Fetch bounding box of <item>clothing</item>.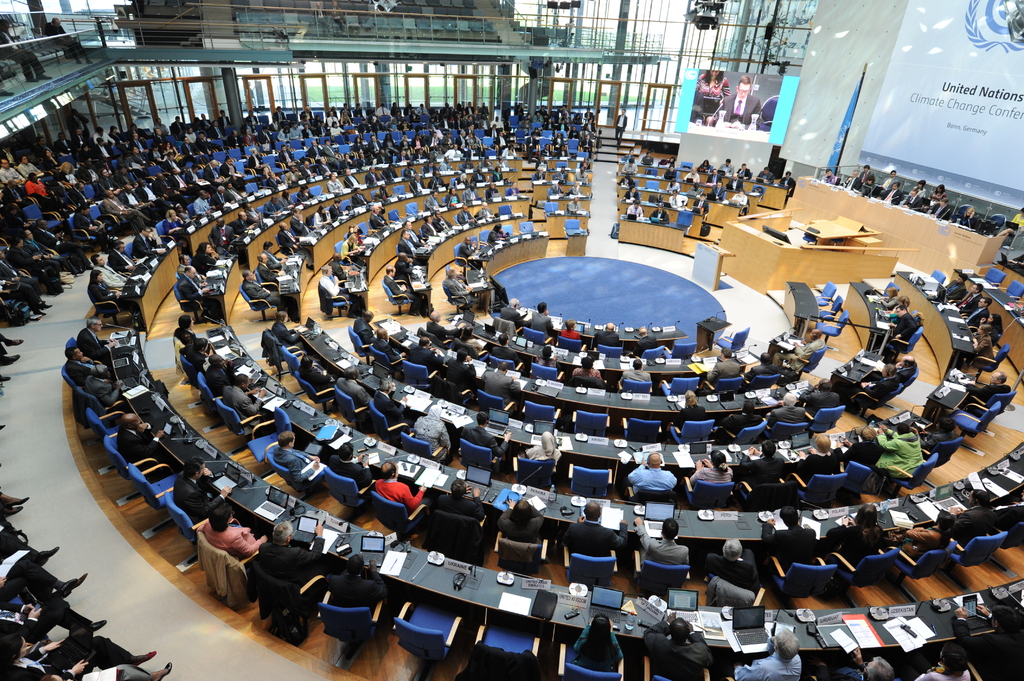
Bbox: <region>312, 6, 330, 27</region>.
